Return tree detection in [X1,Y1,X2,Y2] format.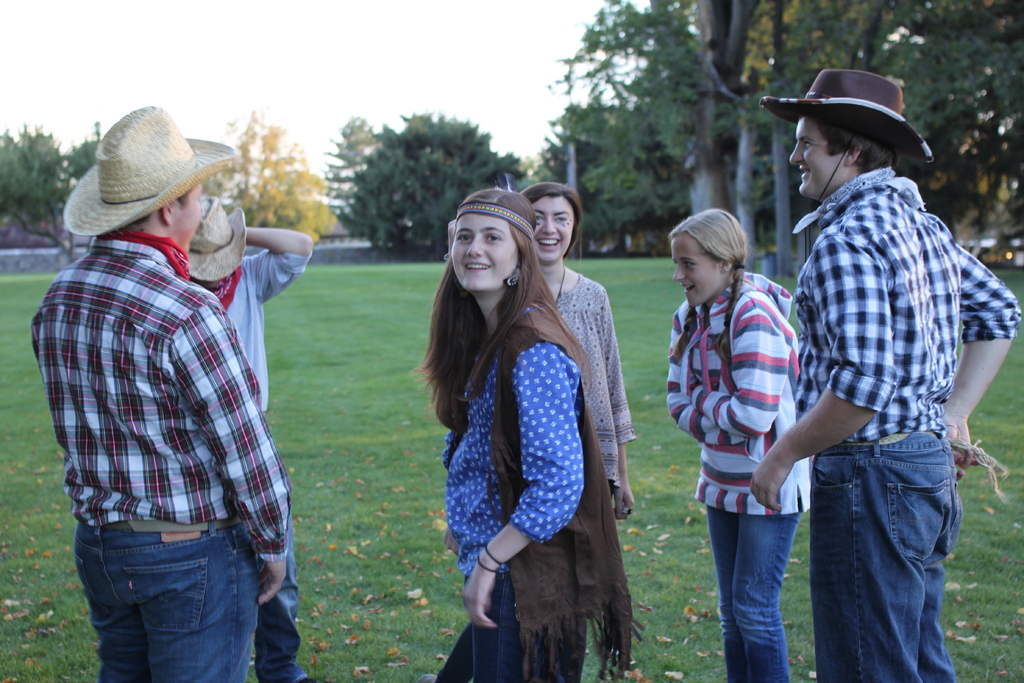
[222,109,348,260].
